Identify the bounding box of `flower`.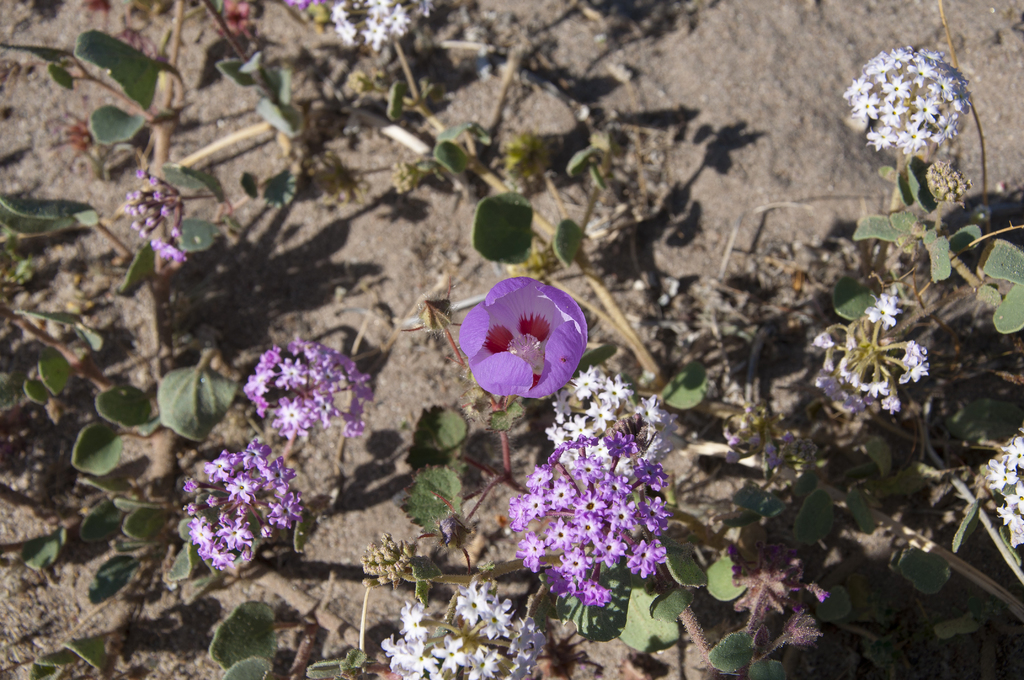
bbox=(248, 337, 376, 445).
